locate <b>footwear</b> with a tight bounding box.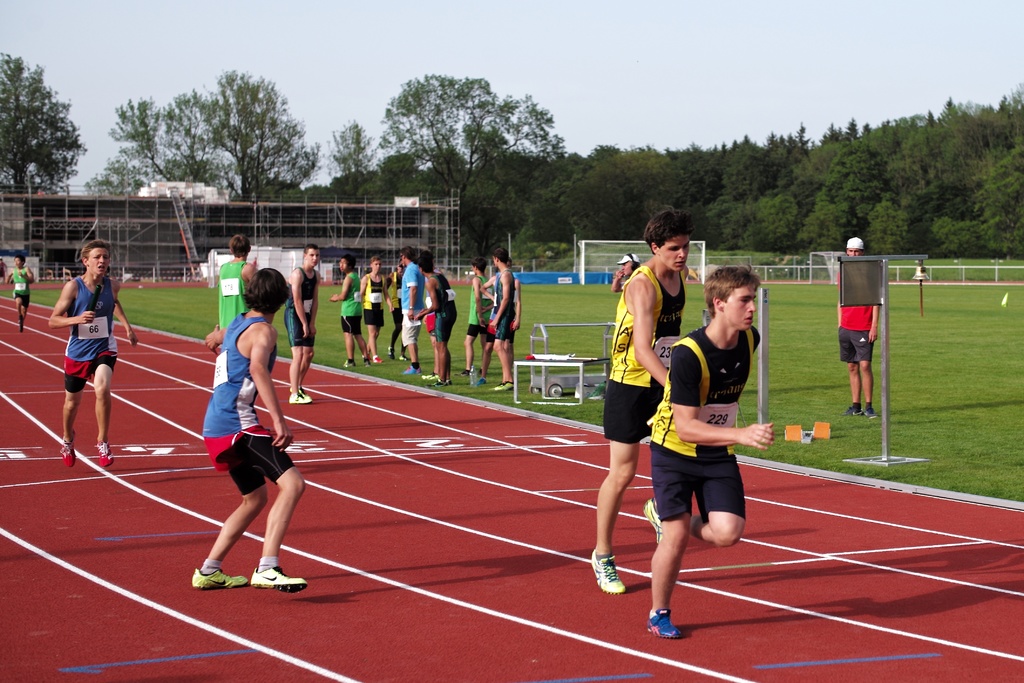
[x1=643, y1=497, x2=664, y2=543].
